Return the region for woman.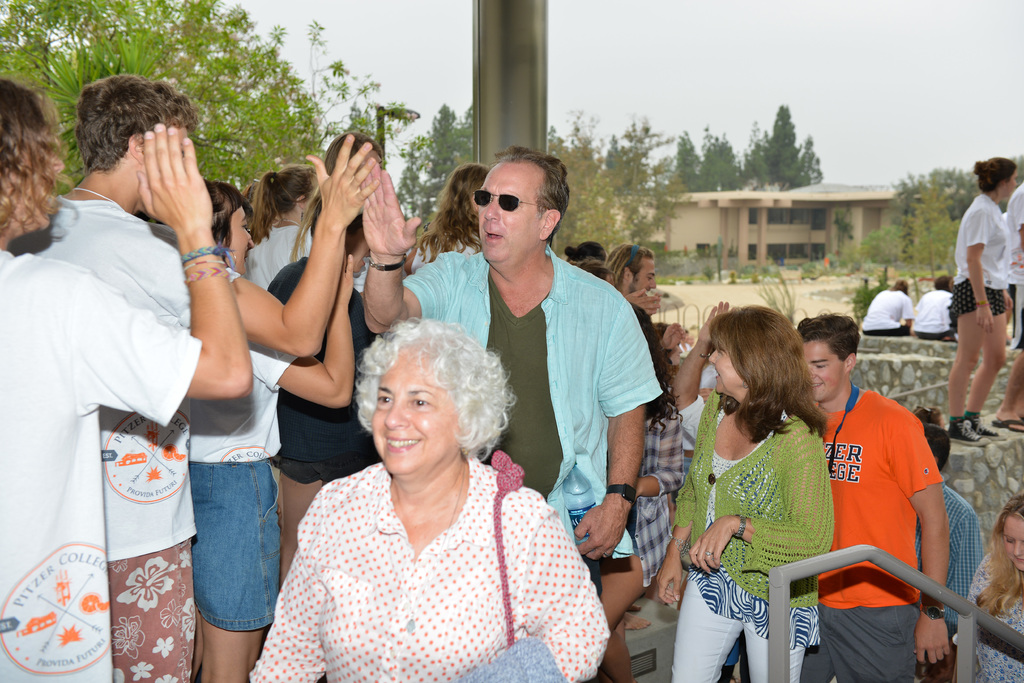
{"left": 248, "top": 312, "right": 616, "bottom": 682}.
